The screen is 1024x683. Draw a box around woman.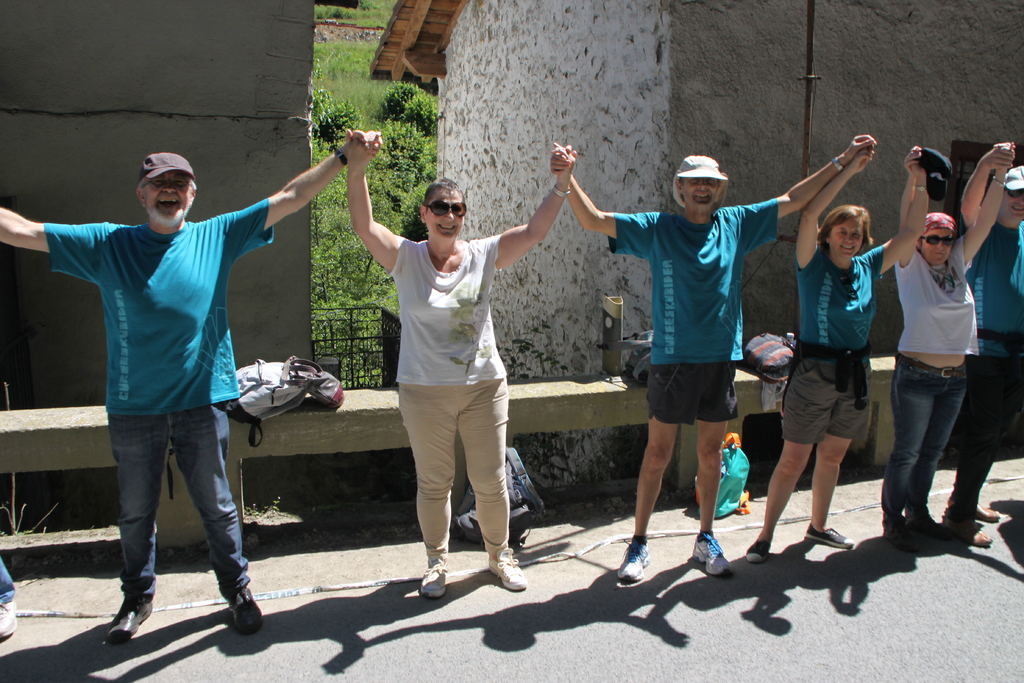
Rect(742, 136, 914, 559).
